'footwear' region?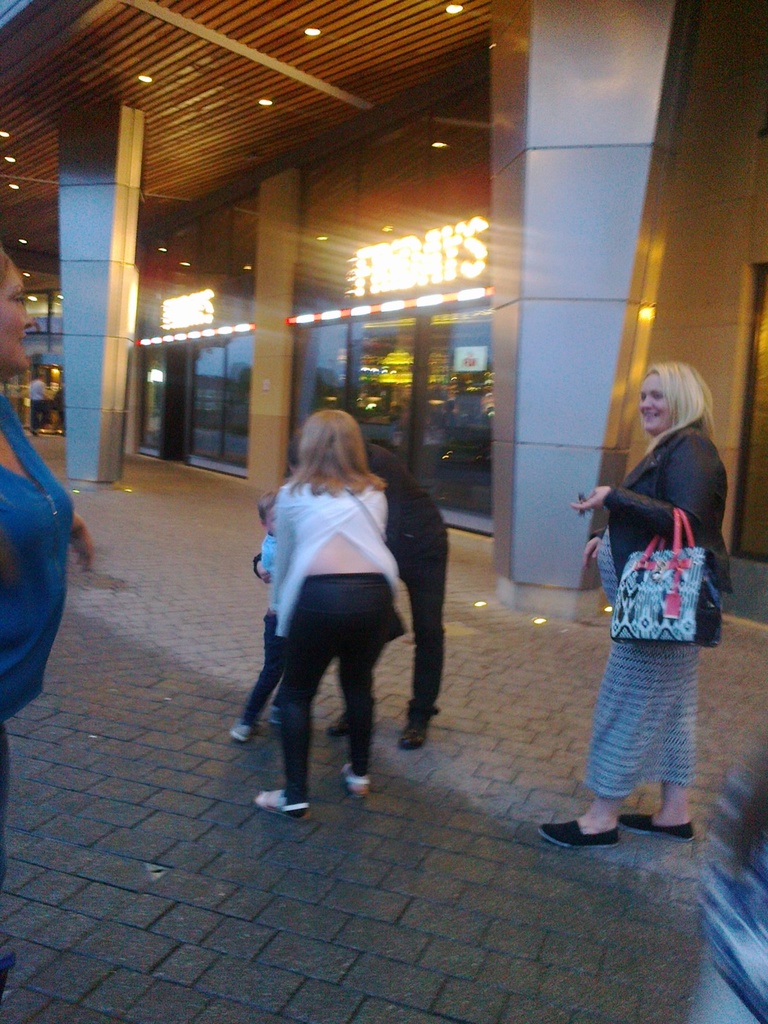
327/707/353/733
